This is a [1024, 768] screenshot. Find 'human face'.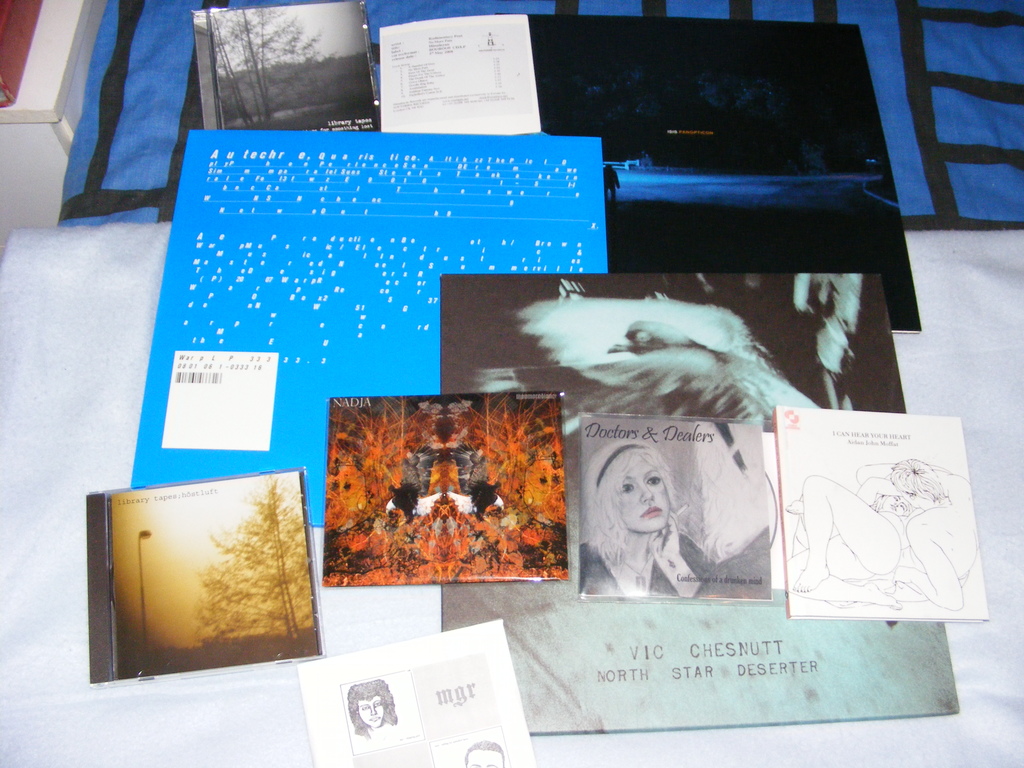
Bounding box: bbox=[357, 689, 385, 728].
